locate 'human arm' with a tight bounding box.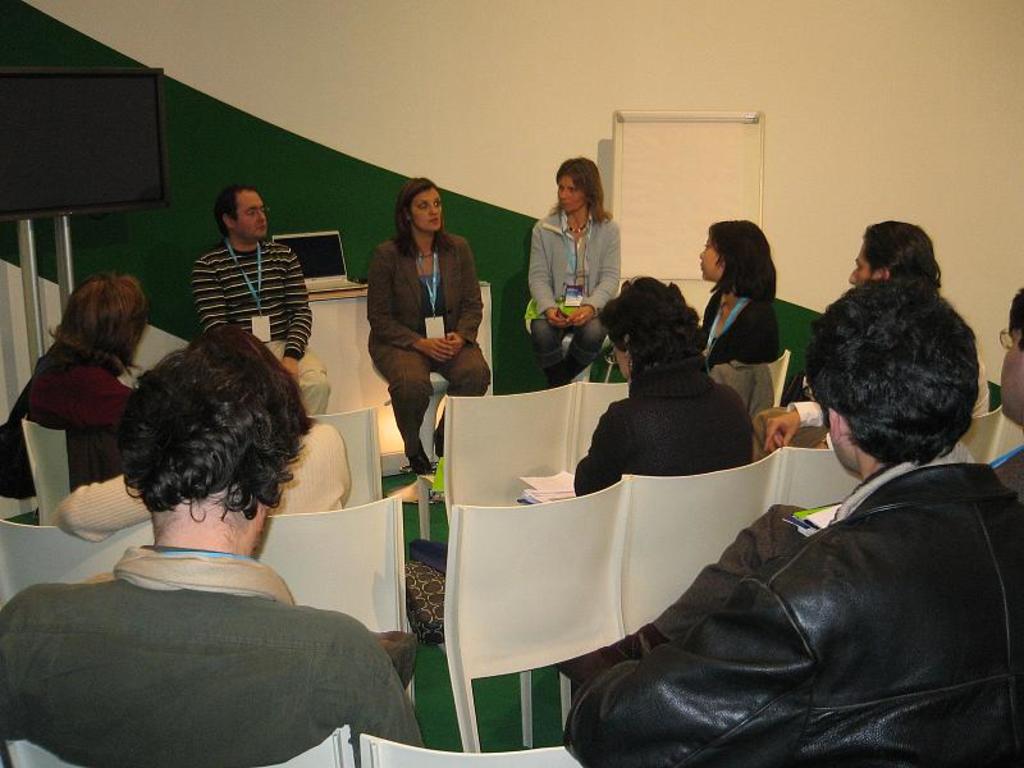
region(186, 248, 232, 337).
